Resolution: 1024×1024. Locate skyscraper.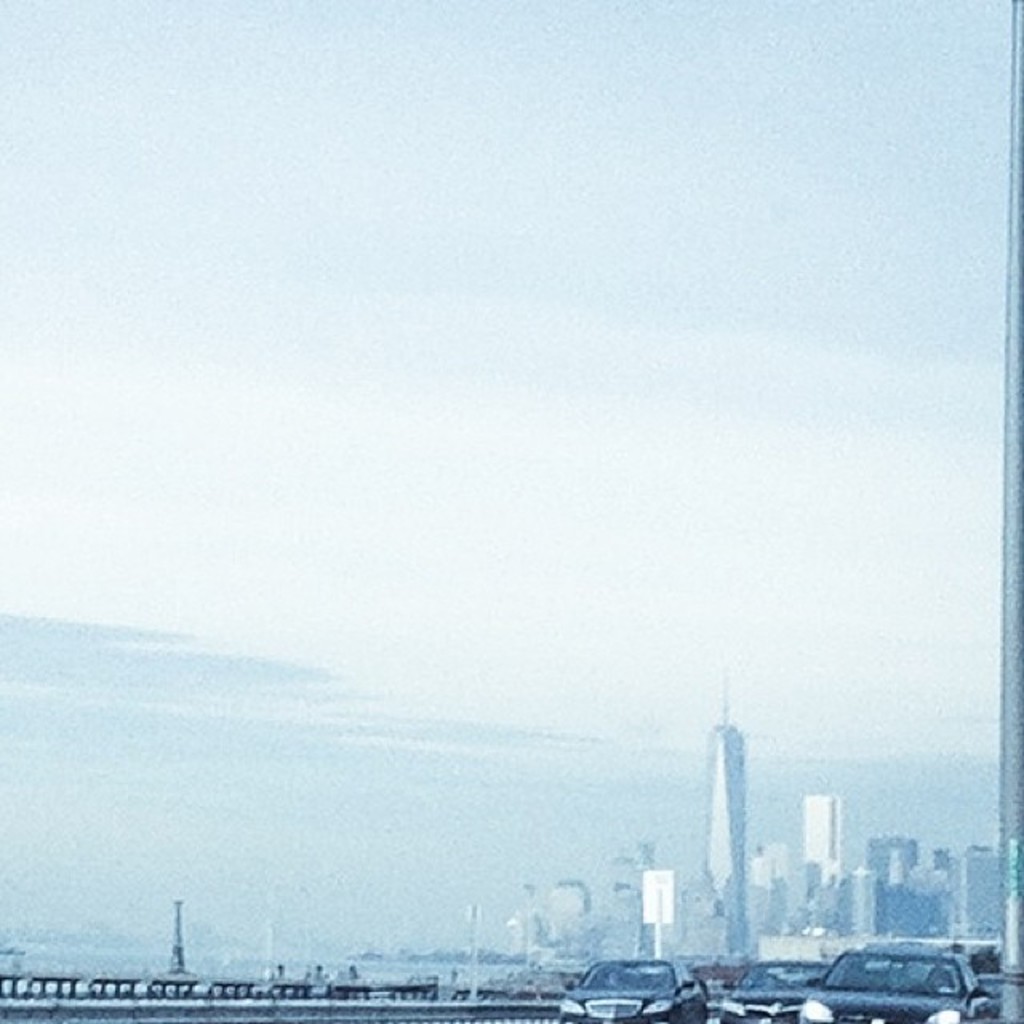
<region>866, 834, 925, 934</region>.
